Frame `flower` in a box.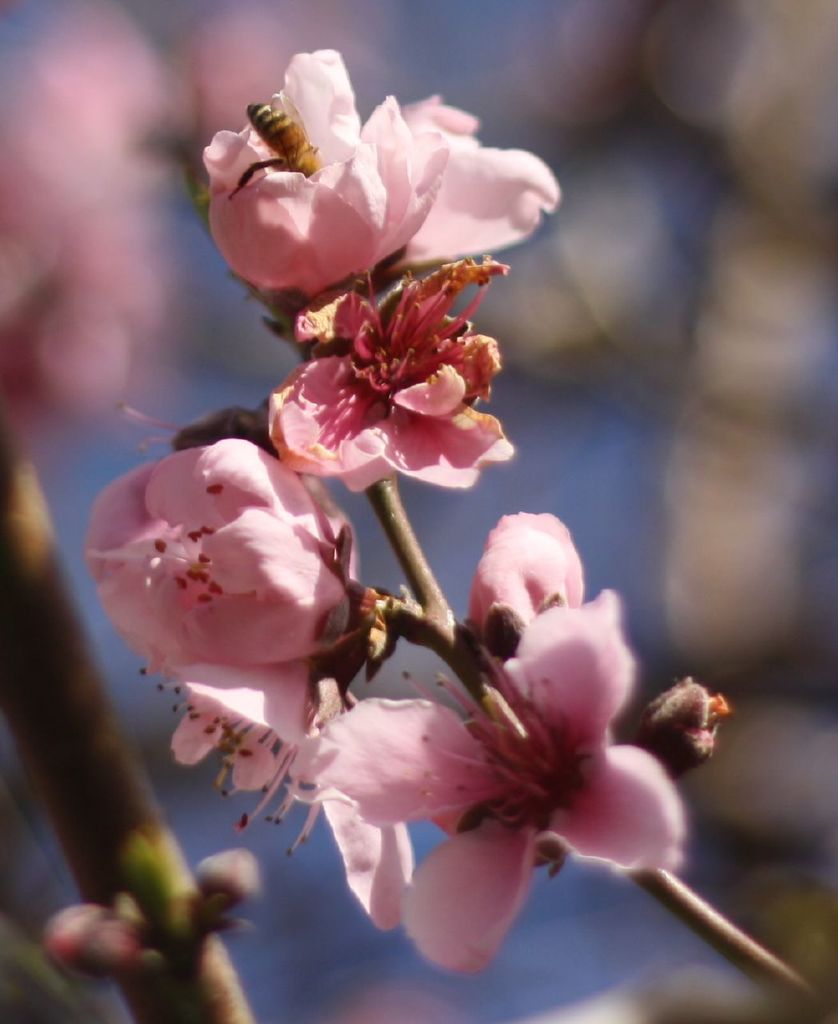
254:237:509:472.
